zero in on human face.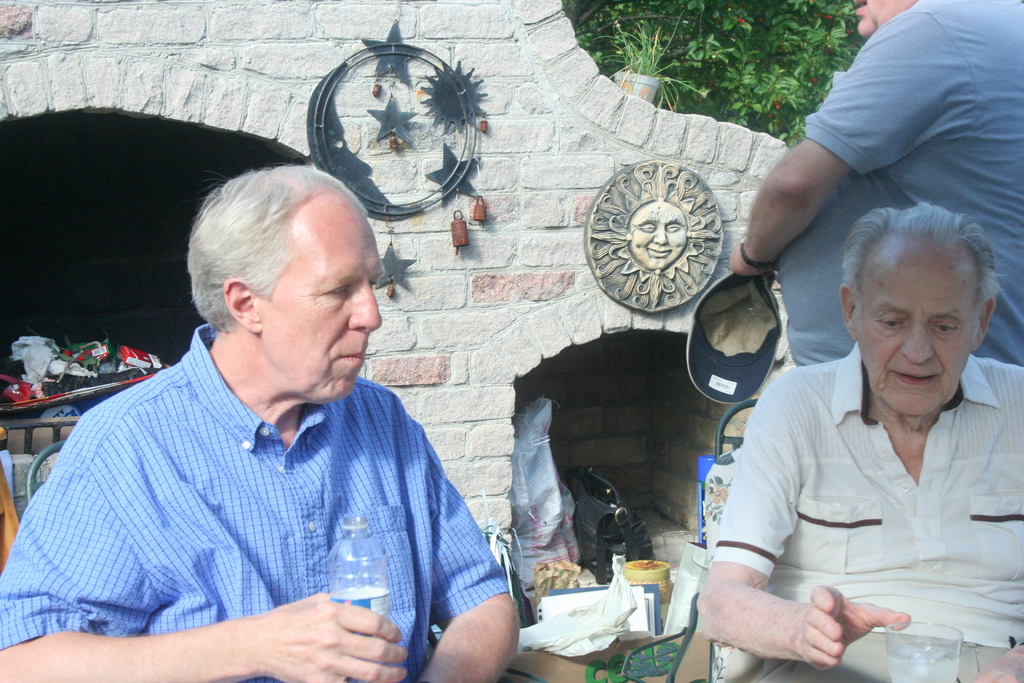
Zeroed in: left=261, top=199, right=385, bottom=400.
